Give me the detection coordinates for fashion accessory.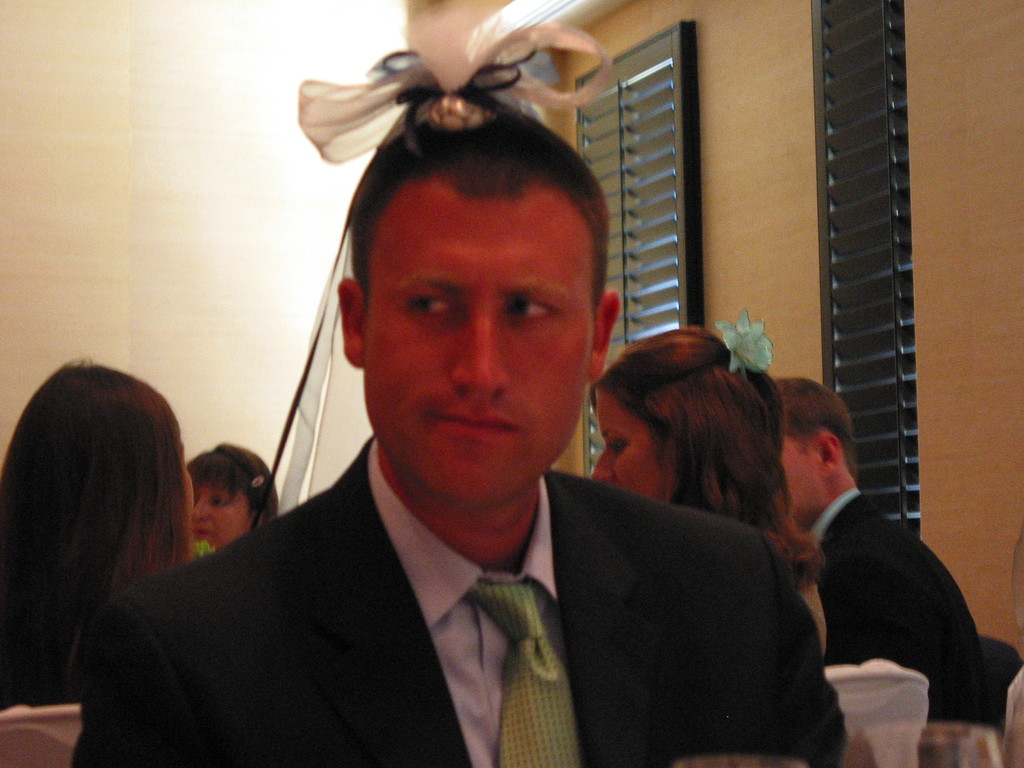
[710,306,774,375].
